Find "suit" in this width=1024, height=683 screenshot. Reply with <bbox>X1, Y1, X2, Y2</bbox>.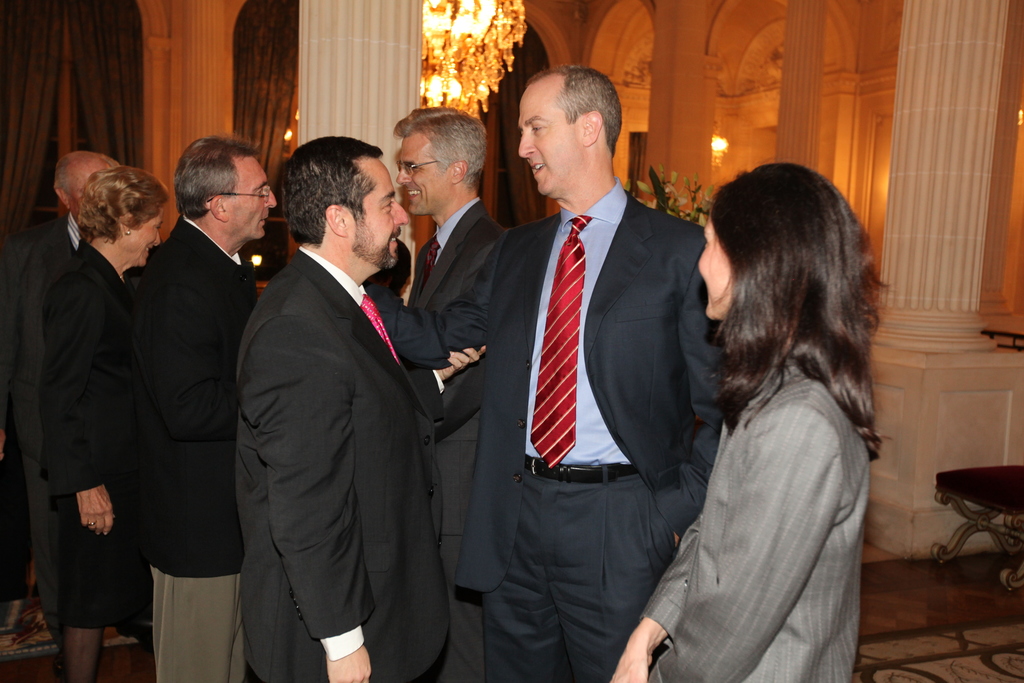
<bbox>218, 120, 460, 682</bbox>.
